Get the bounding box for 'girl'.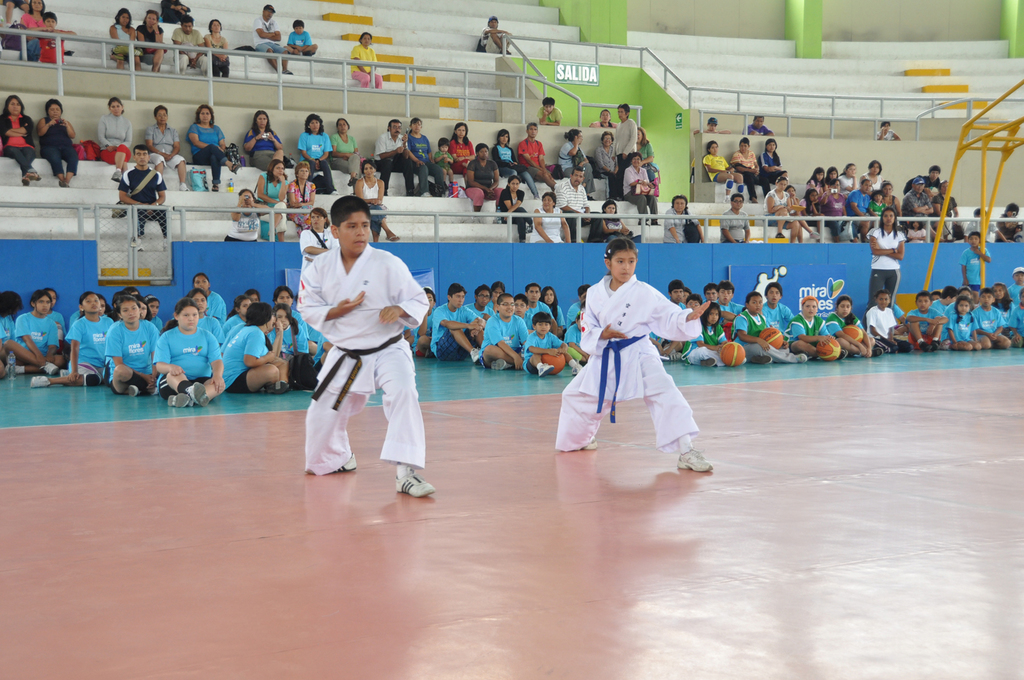
(left=554, top=235, right=715, bottom=470).
